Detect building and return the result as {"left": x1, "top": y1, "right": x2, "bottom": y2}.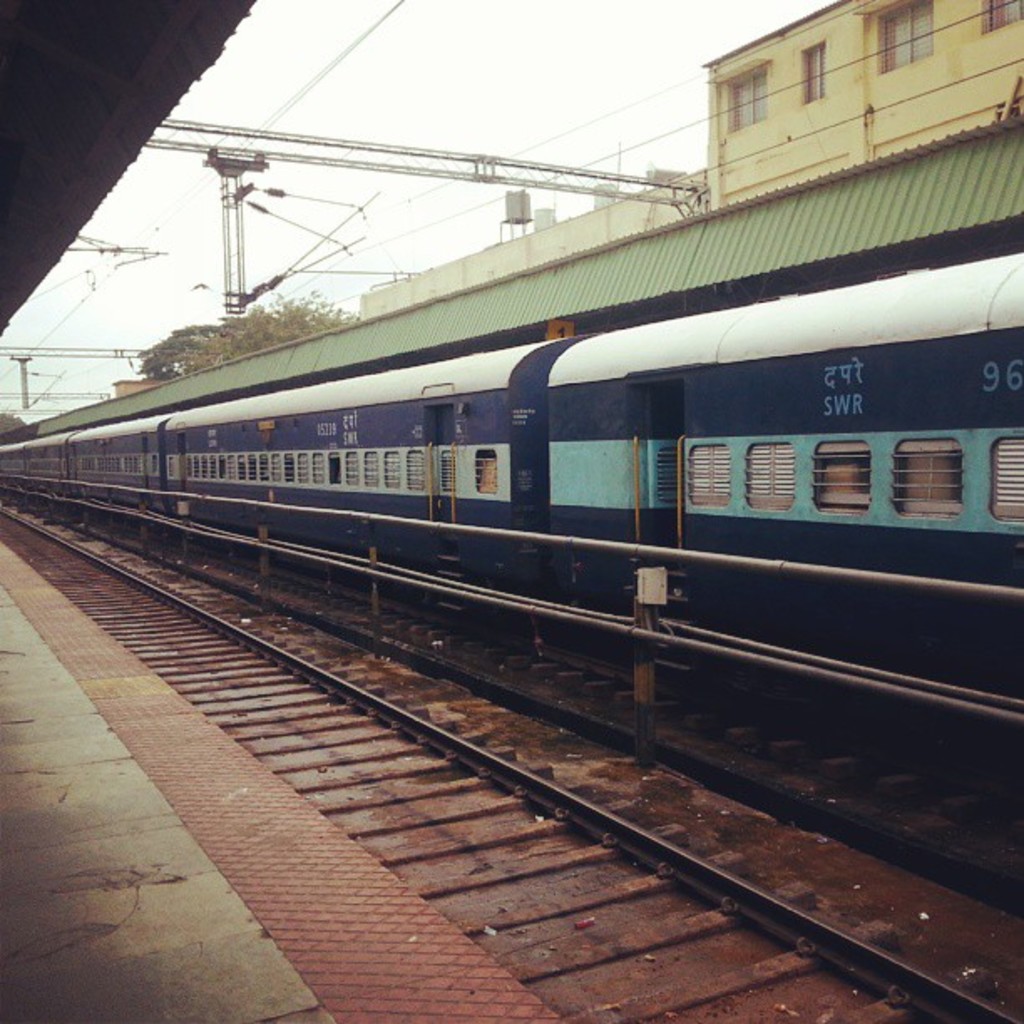
{"left": 358, "top": 0, "right": 1022, "bottom": 308}.
